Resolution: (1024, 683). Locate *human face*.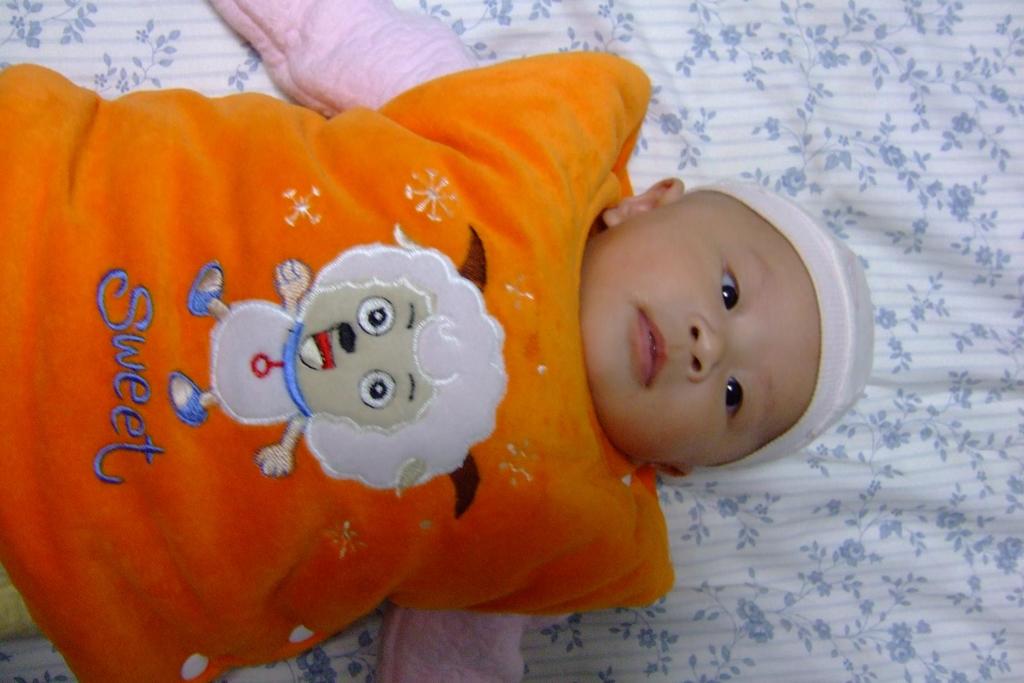
detection(586, 189, 827, 471).
